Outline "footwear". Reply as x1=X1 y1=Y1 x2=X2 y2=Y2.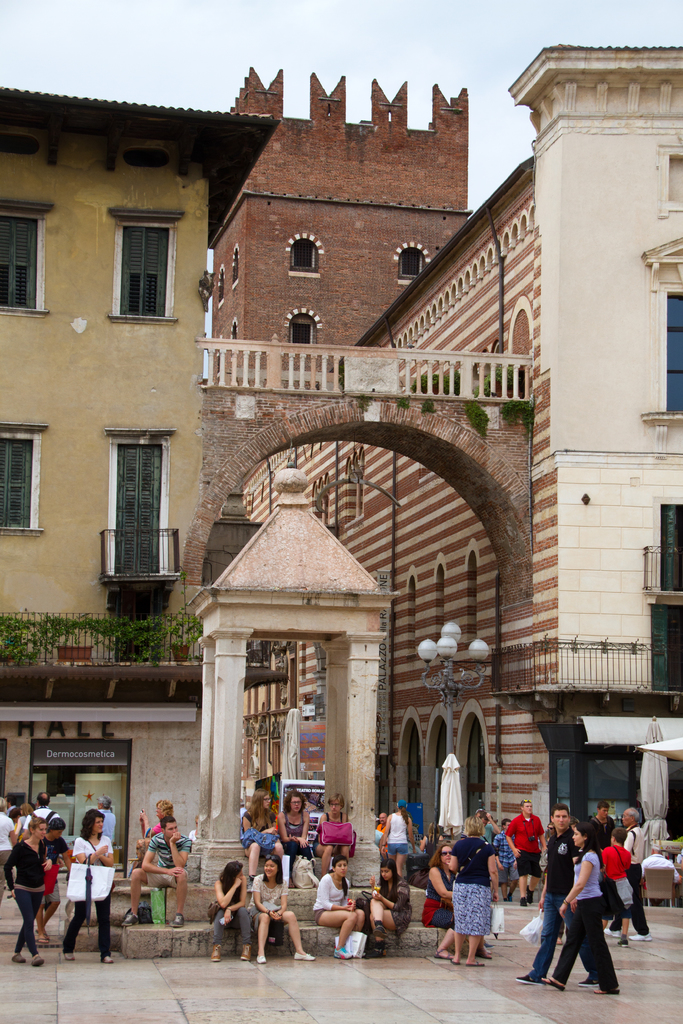
x1=62 y1=949 x2=71 y2=961.
